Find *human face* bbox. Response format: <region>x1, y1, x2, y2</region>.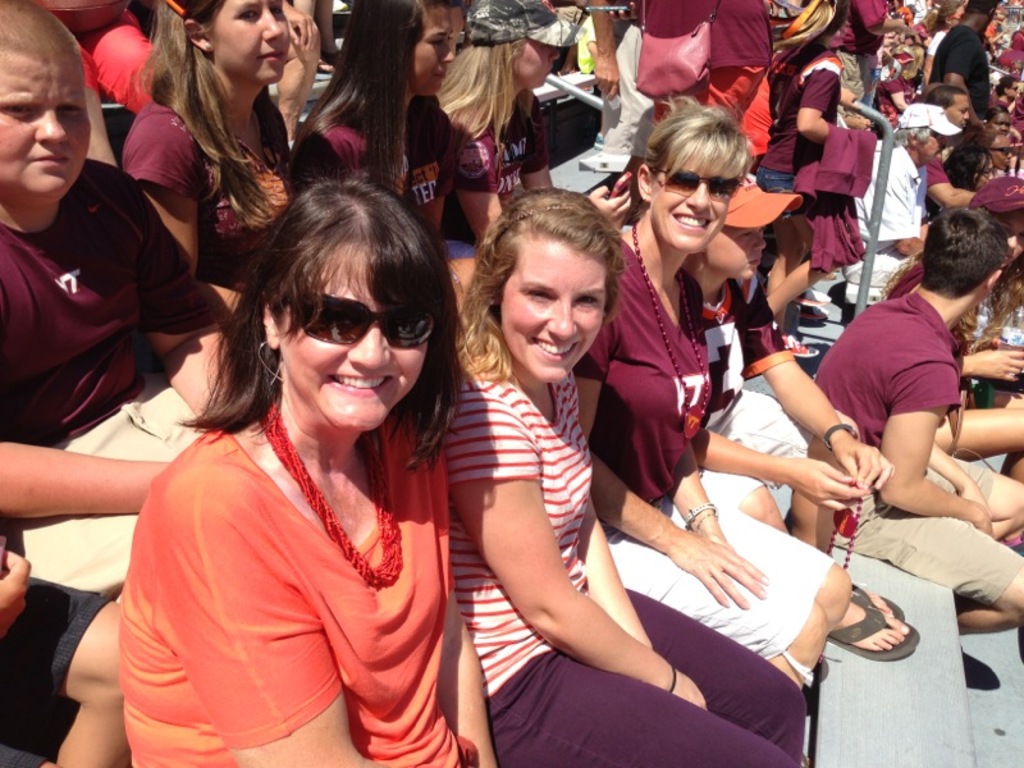
<region>1006, 82, 1015, 99</region>.
